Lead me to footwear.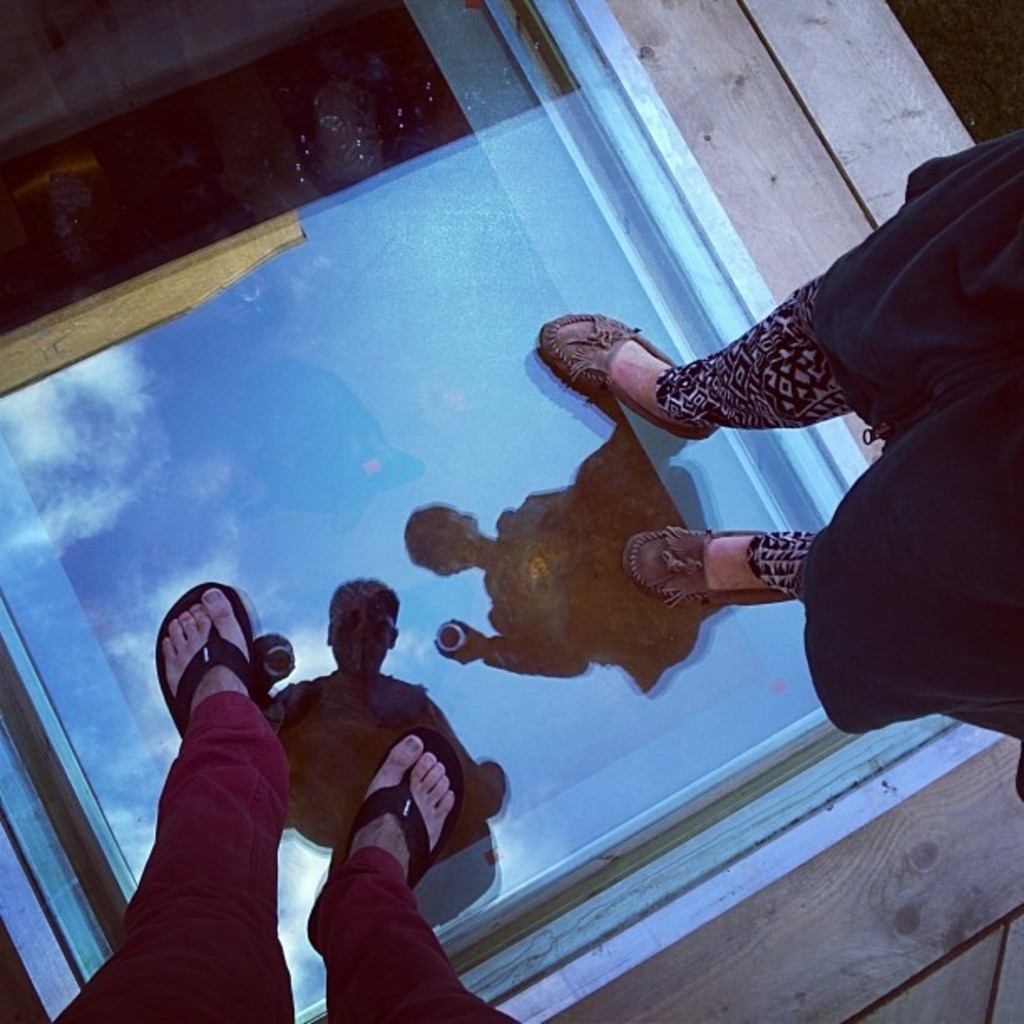
Lead to {"x1": 540, "y1": 308, "x2": 719, "y2": 440}.
